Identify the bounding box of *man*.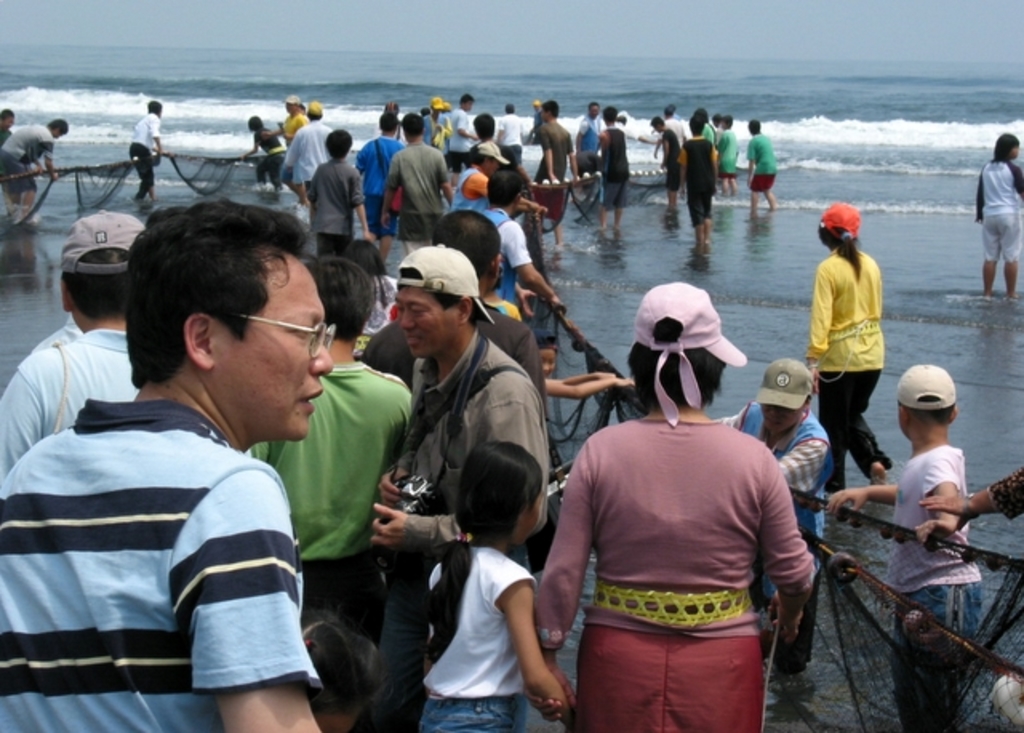
crop(445, 91, 478, 184).
